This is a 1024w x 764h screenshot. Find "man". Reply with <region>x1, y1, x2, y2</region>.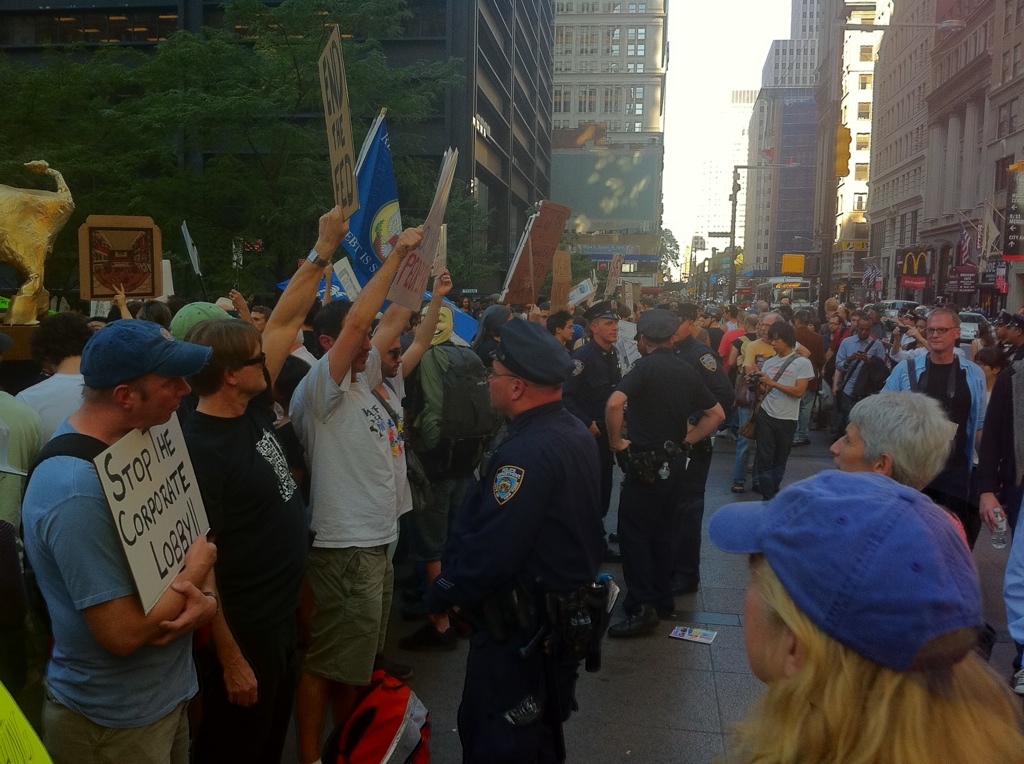
<region>288, 222, 426, 763</region>.
